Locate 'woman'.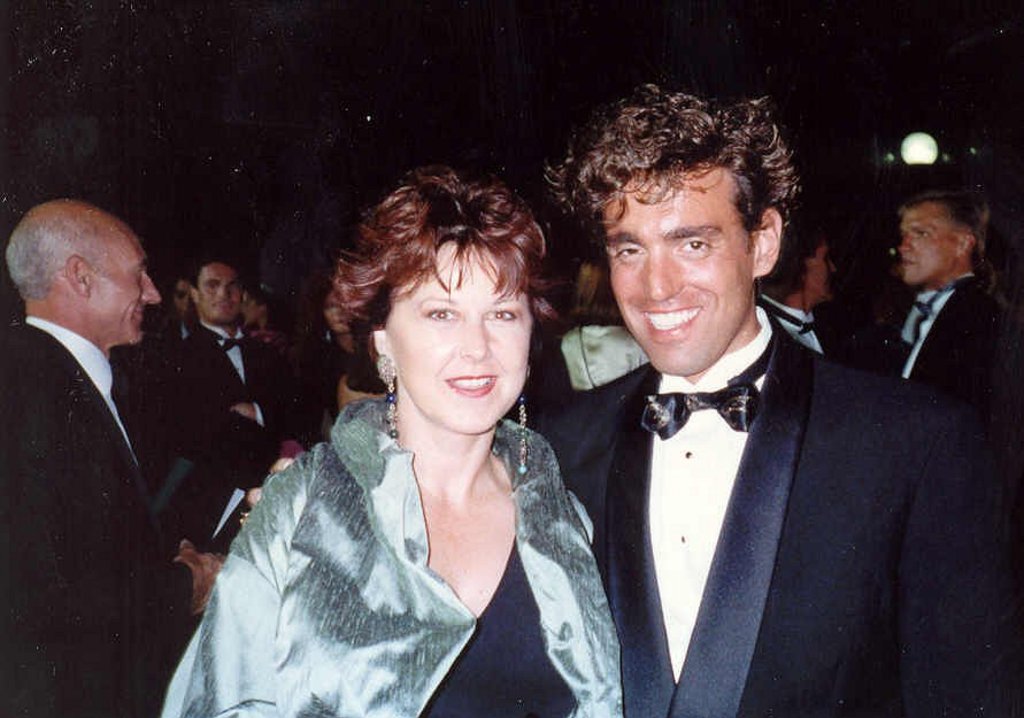
Bounding box: rect(171, 150, 618, 713).
